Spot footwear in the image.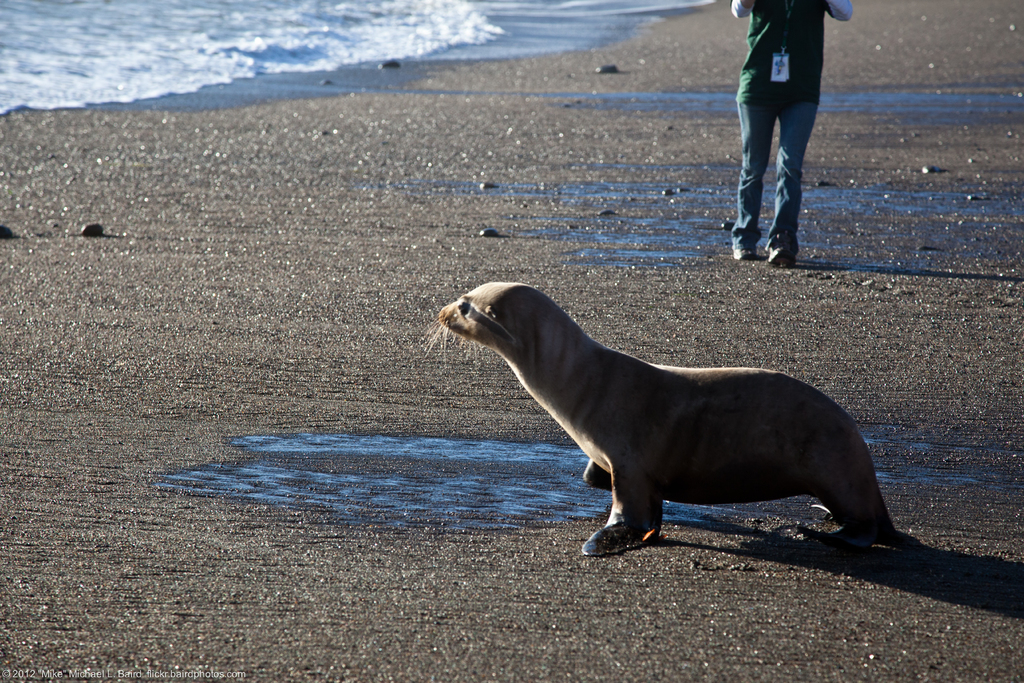
footwear found at rect(732, 242, 753, 263).
